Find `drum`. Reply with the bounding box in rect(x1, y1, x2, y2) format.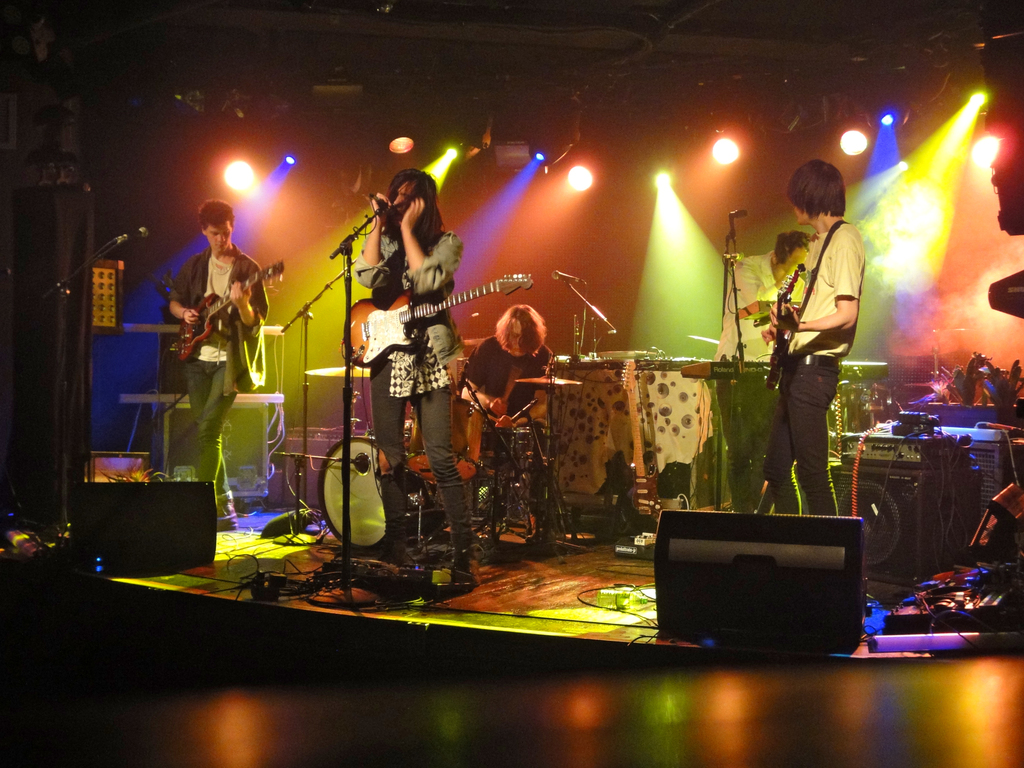
rect(316, 435, 411, 548).
